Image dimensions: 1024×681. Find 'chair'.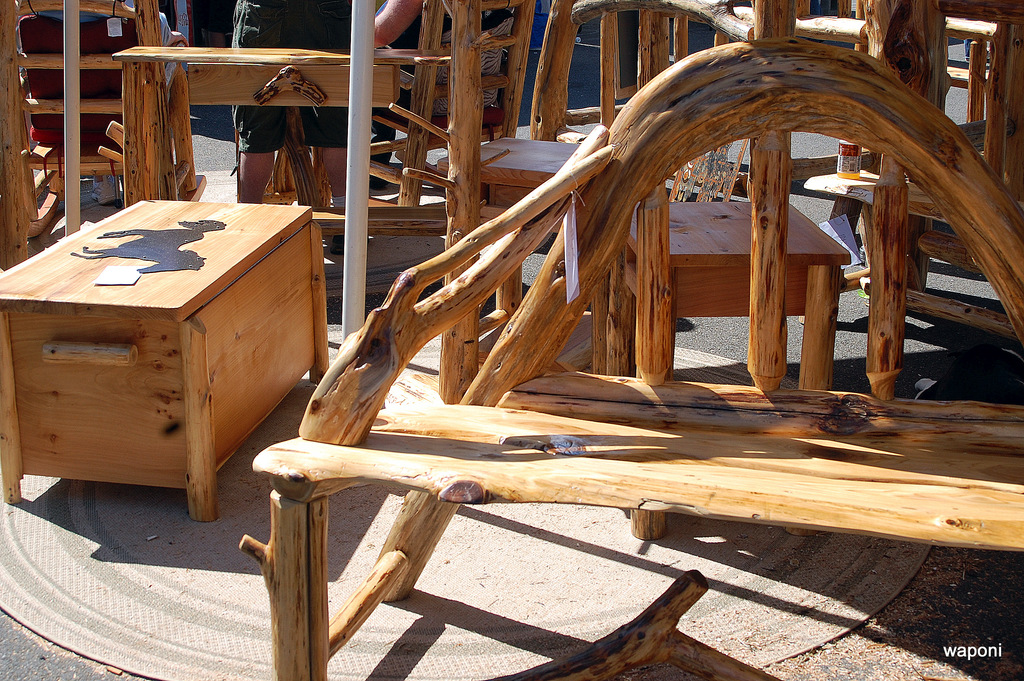
(0,0,206,270).
